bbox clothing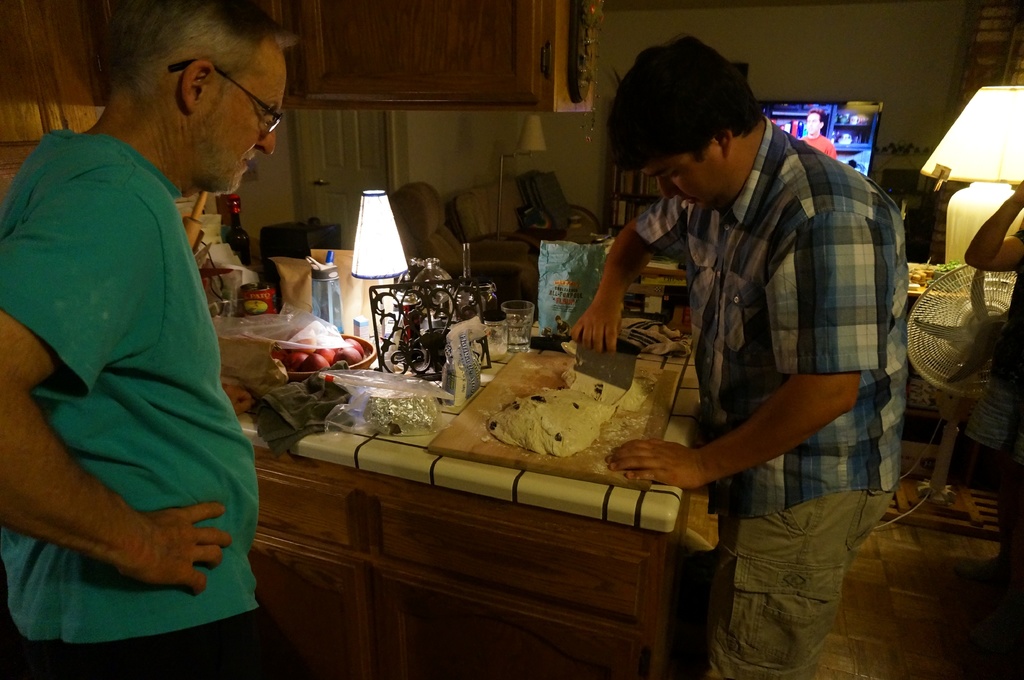
803/132/836/161
